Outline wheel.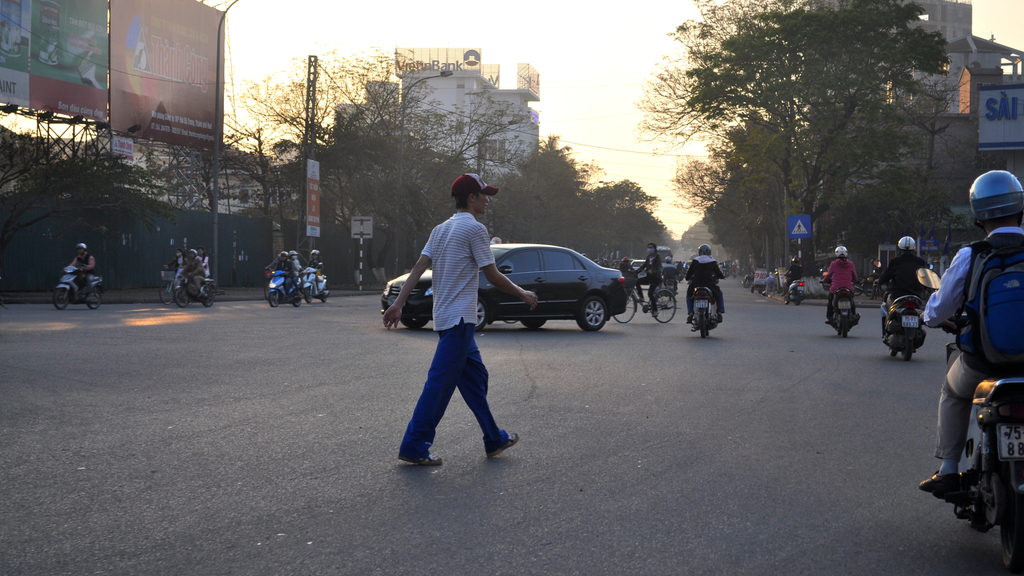
Outline: Rect(795, 299, 801, 304).
